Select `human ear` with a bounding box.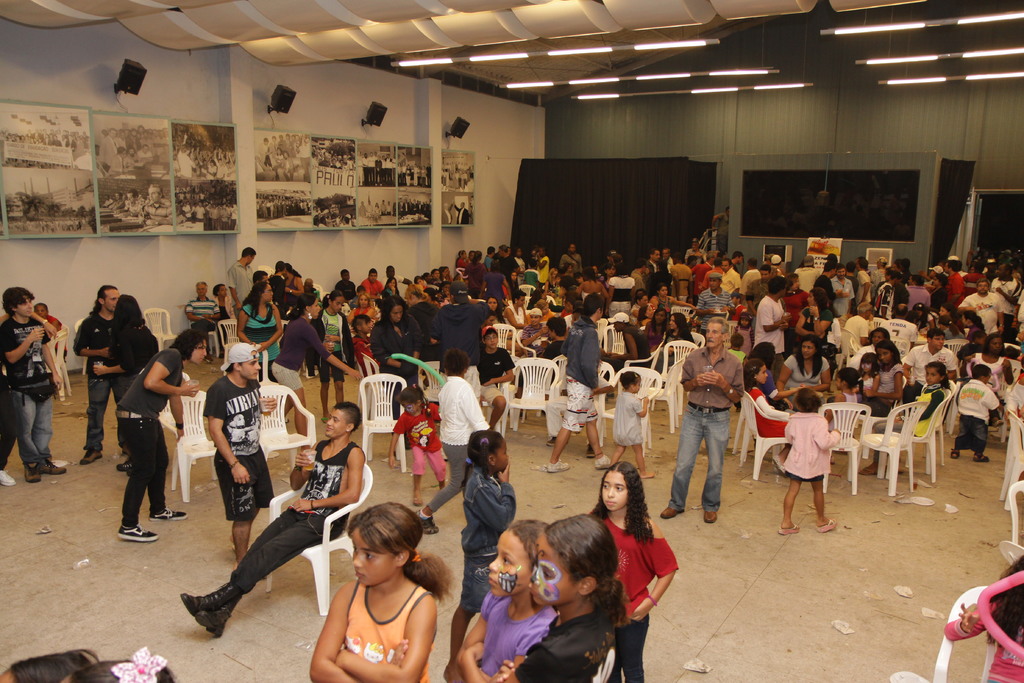
(left=346, top=418, right=355, bottom=432).
